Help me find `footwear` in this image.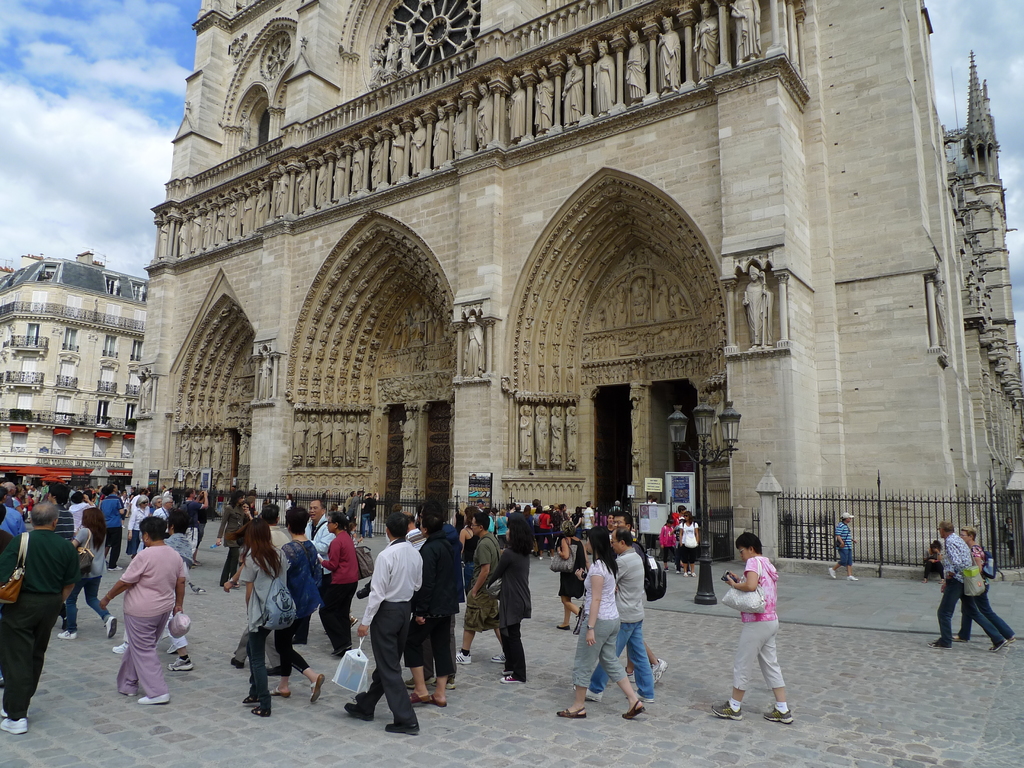
Found it: crop(55, 626, 80, 641).
